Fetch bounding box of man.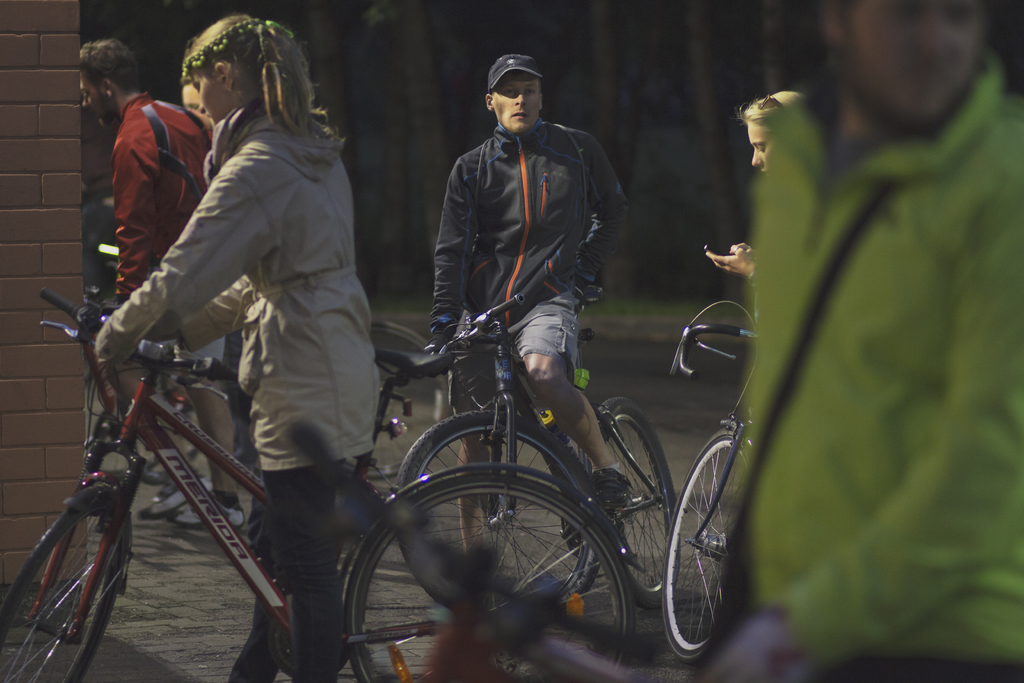
Bbox: (689, 0, 1023, 682).
